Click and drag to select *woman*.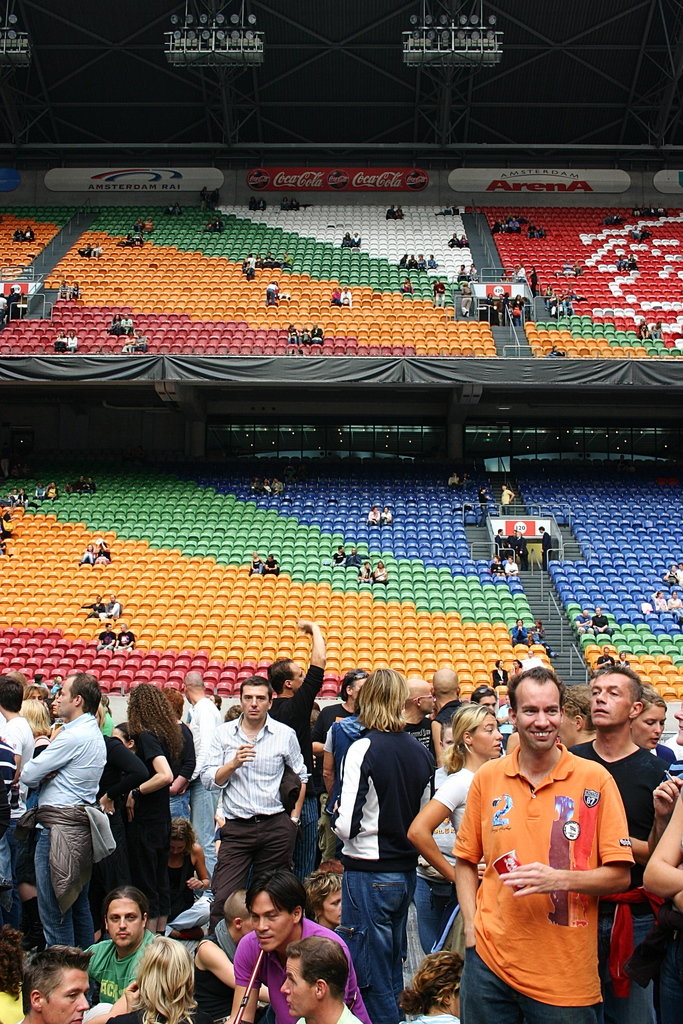
Selection: x1=659 y1=559 x2=678 y2=587.
